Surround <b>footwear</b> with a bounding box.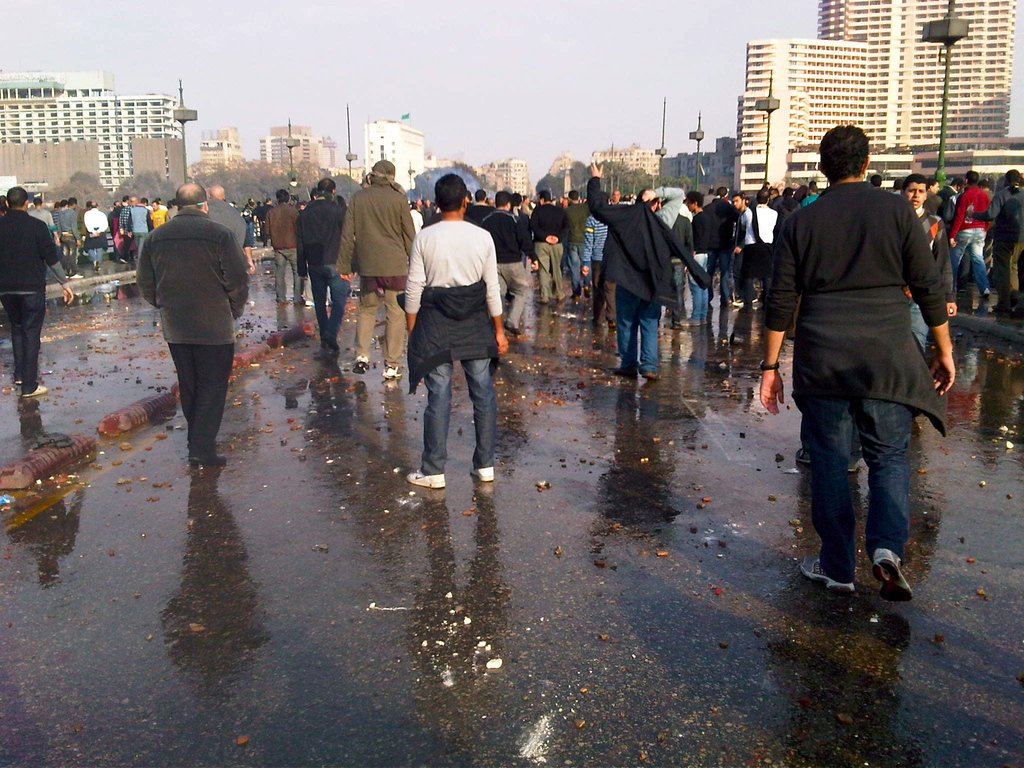
box=[464, 467, 494, 479].
